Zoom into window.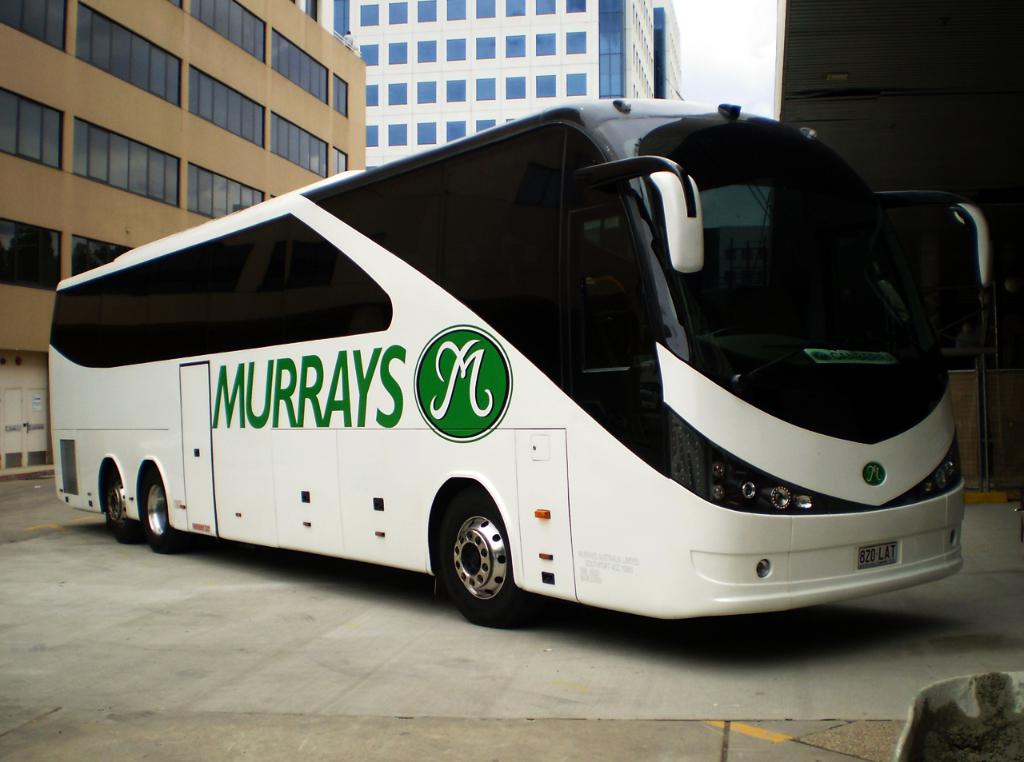
Zoom target: box(78, 7, 178, 100).
